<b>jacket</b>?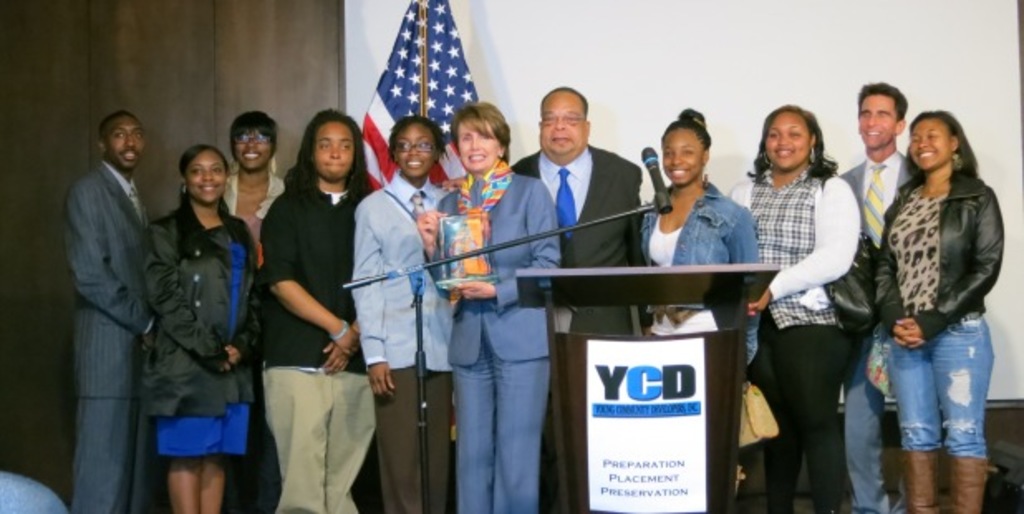
<bbox>825, 224, 877, 340</bbox>
